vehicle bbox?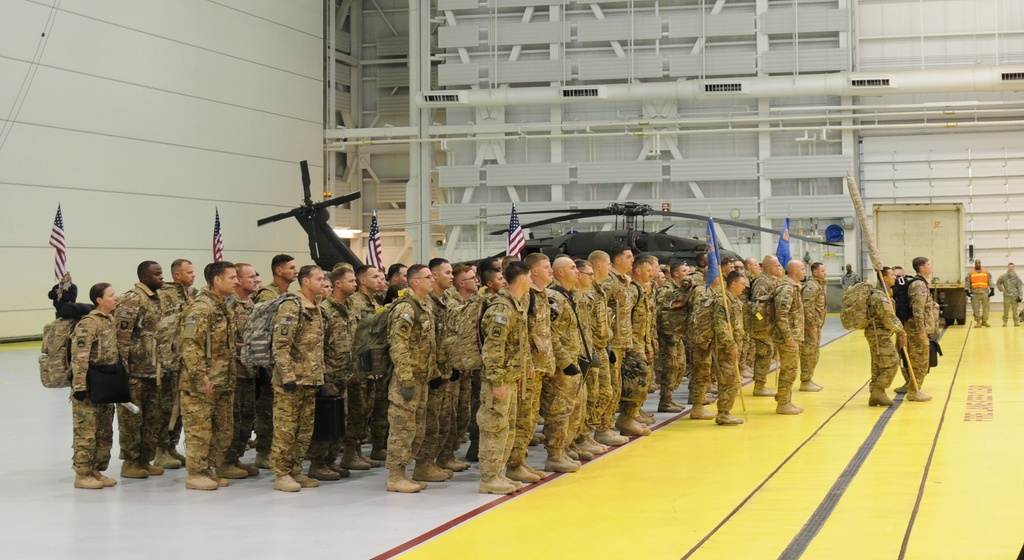
(x1=253, y1=161, x2=858, y2=269)
